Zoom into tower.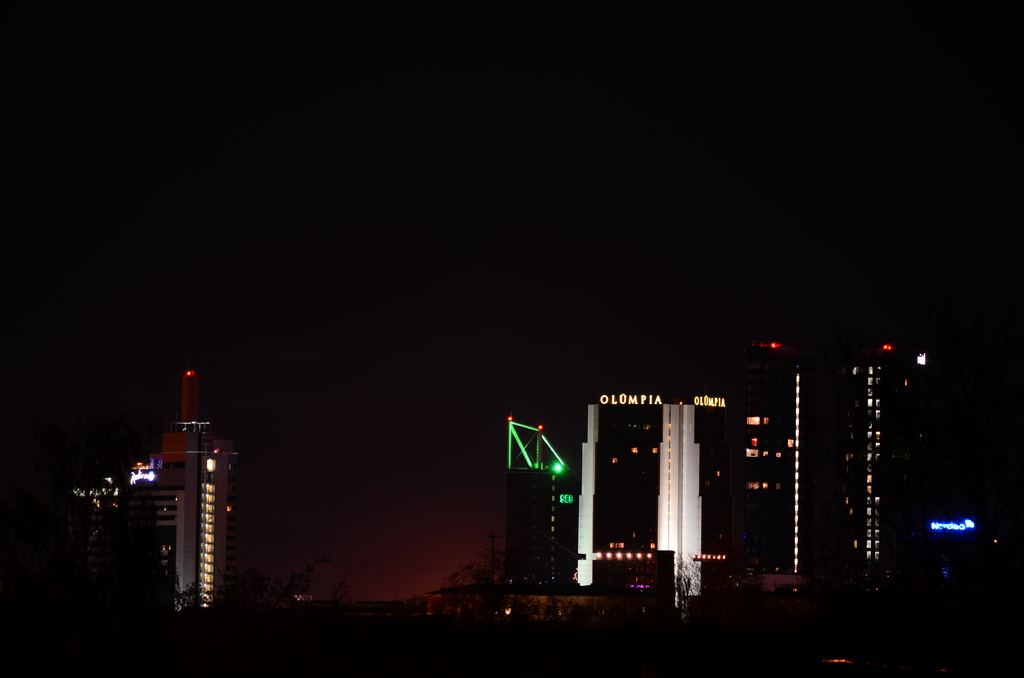
Zoom target: x1=501, y1=407, x2=572, y2=590.
